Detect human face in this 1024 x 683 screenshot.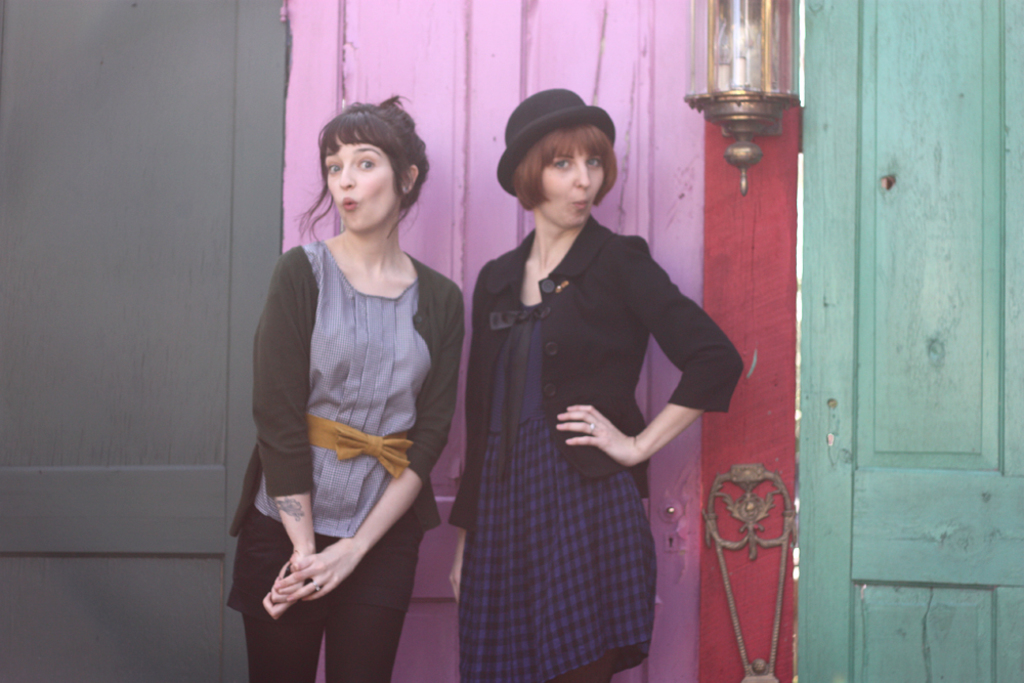
Detection: detection(543, 152, 602, 228).
